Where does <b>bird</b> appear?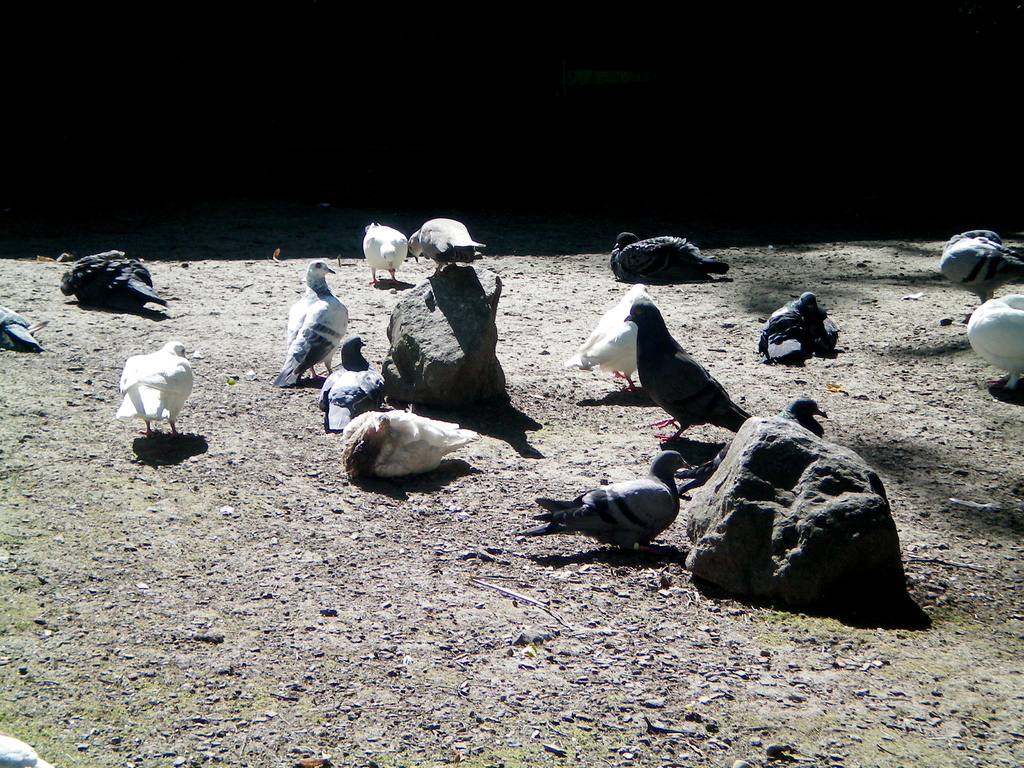
Appears at crop(781, 403, 831, 440).
